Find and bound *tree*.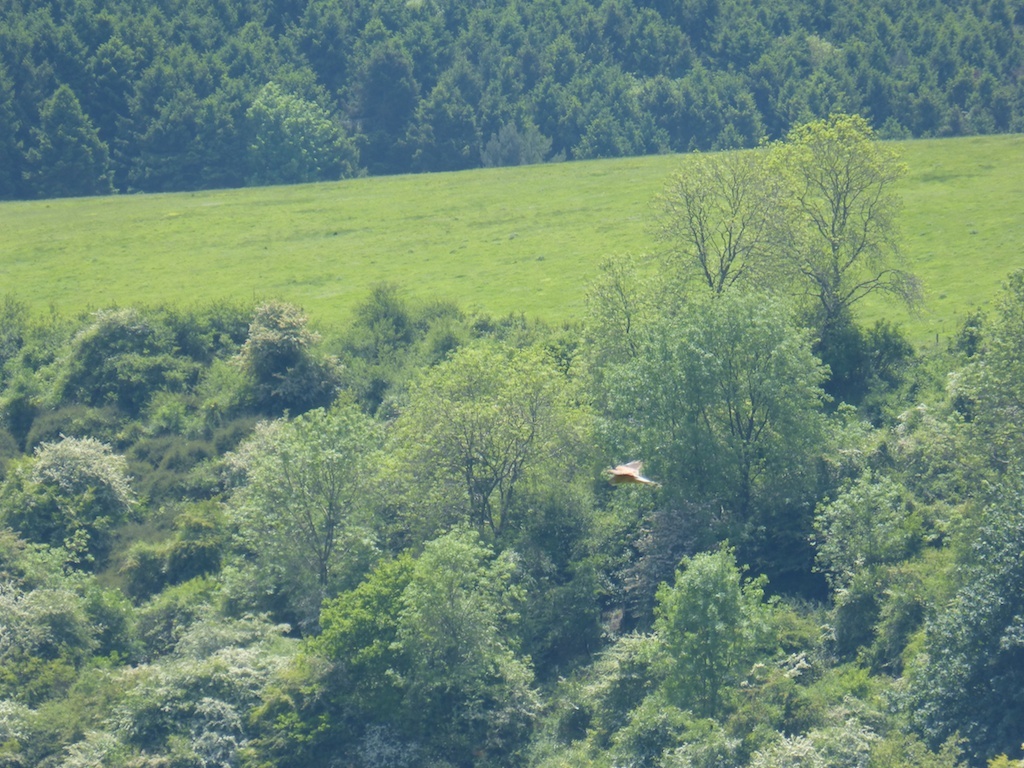
Bound: box=[810, 459, 921, 604].
